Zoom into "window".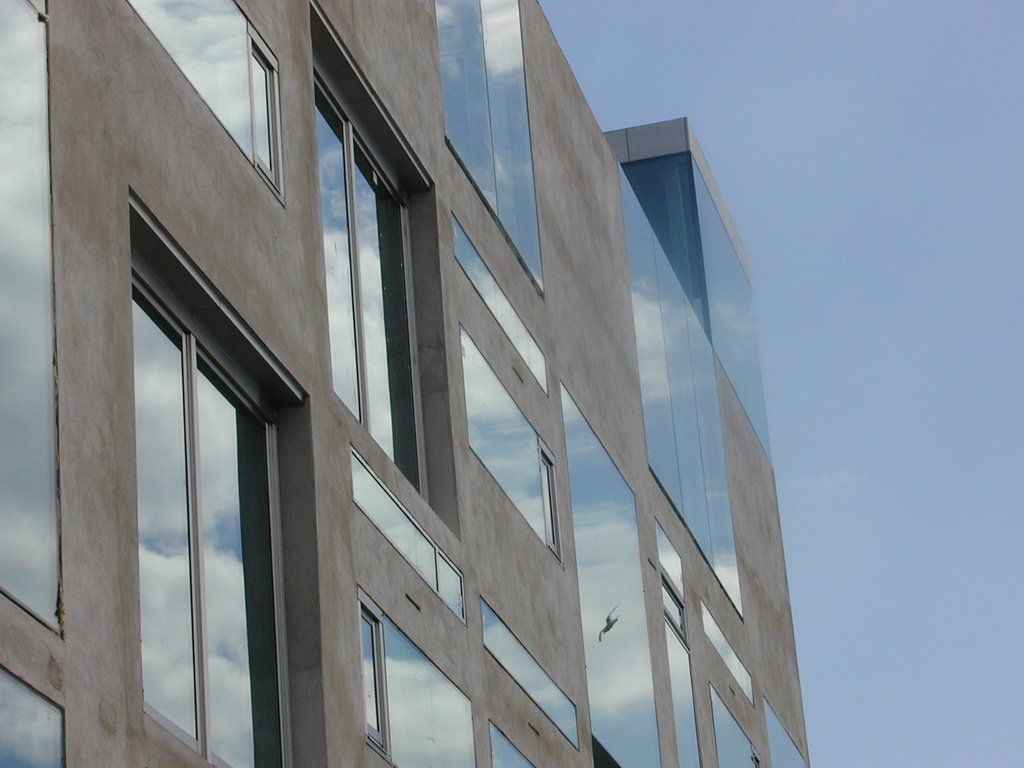
Zoom target: [665,620,701,764].
